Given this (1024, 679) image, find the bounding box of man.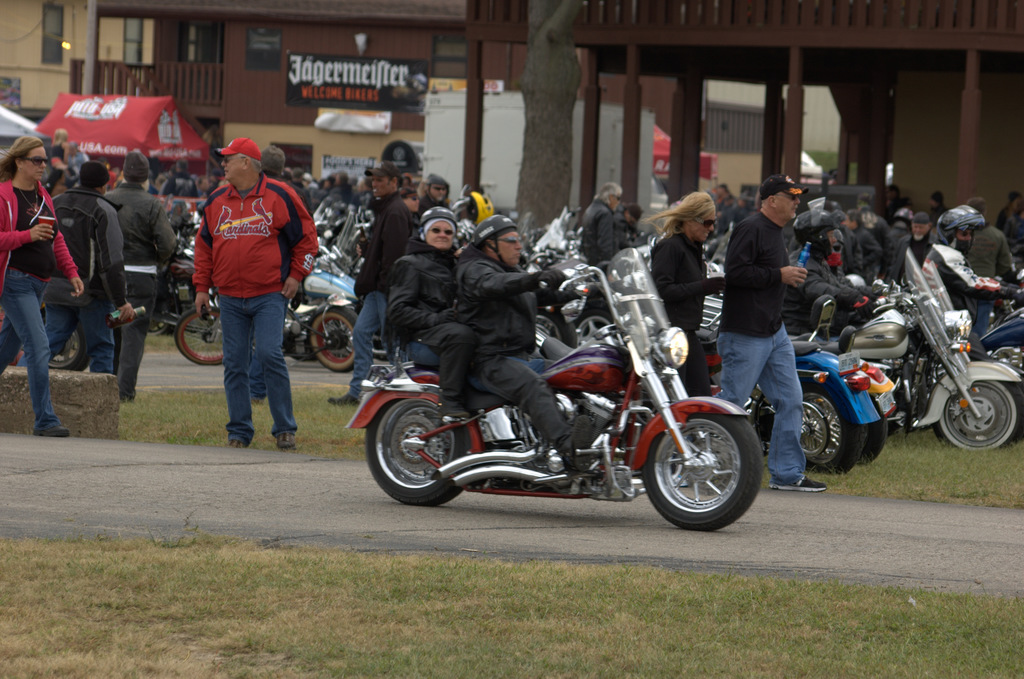
crop(968, 197, 1010, 334).
